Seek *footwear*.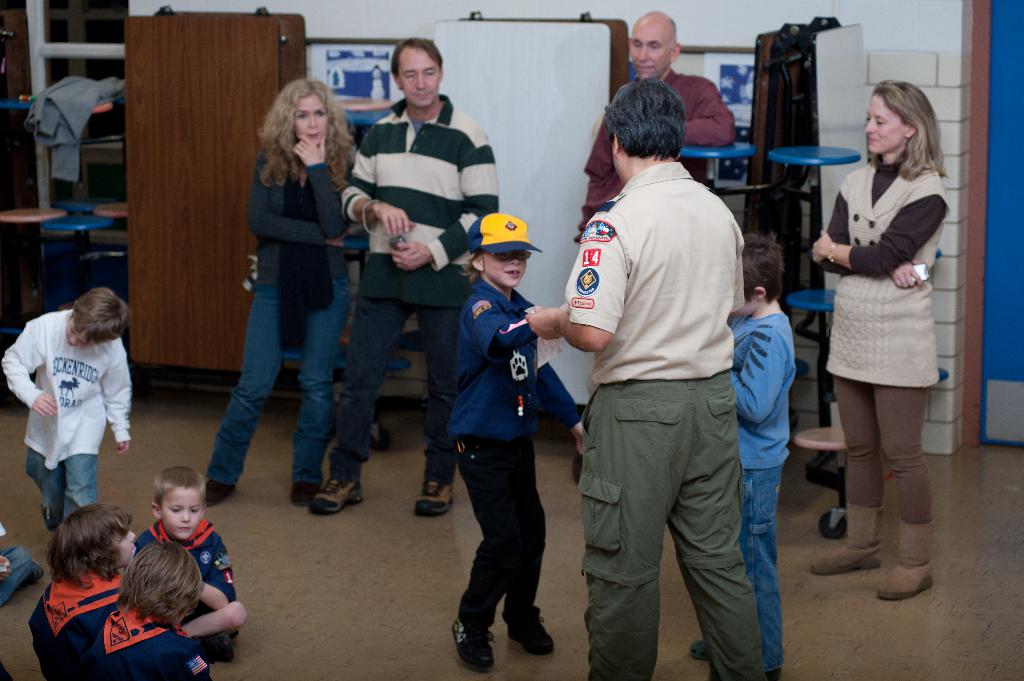
crop(688, 637, 783, 680).
